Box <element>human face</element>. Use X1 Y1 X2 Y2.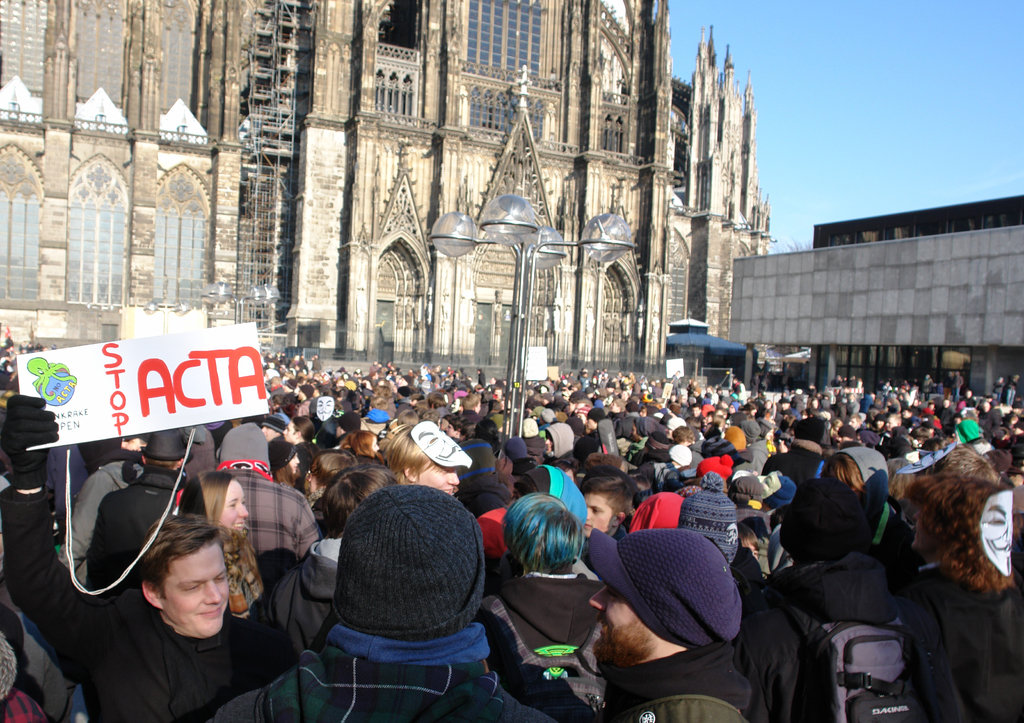
222 481 251 532.
